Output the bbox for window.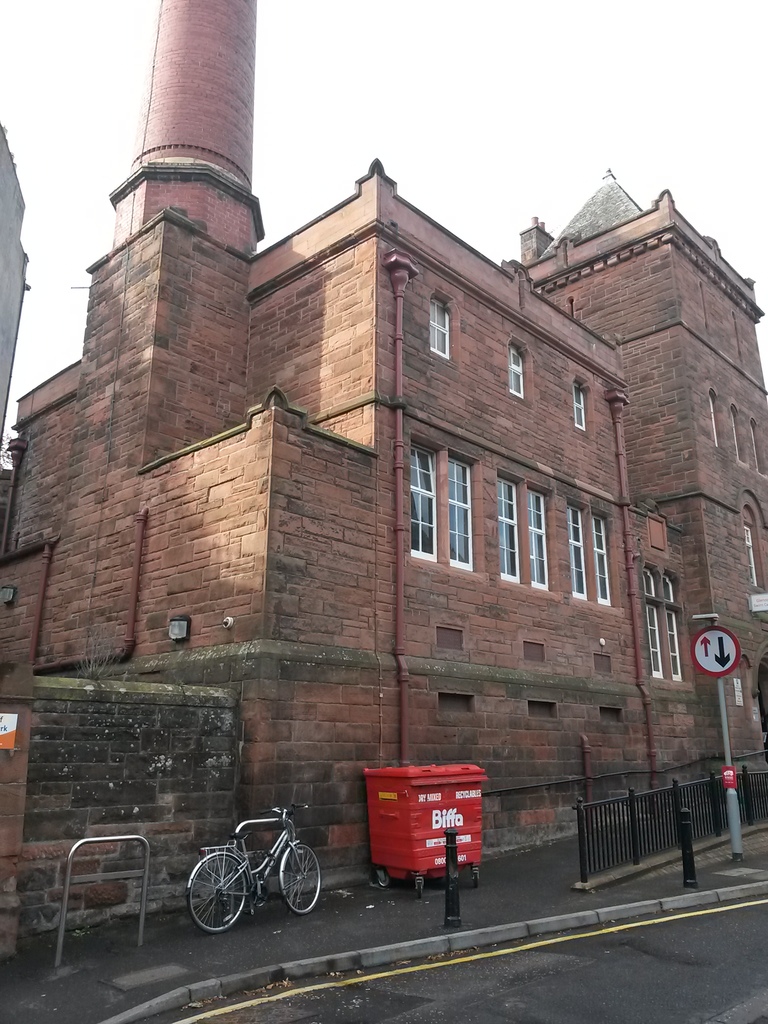
411, 427, 490, 582.
